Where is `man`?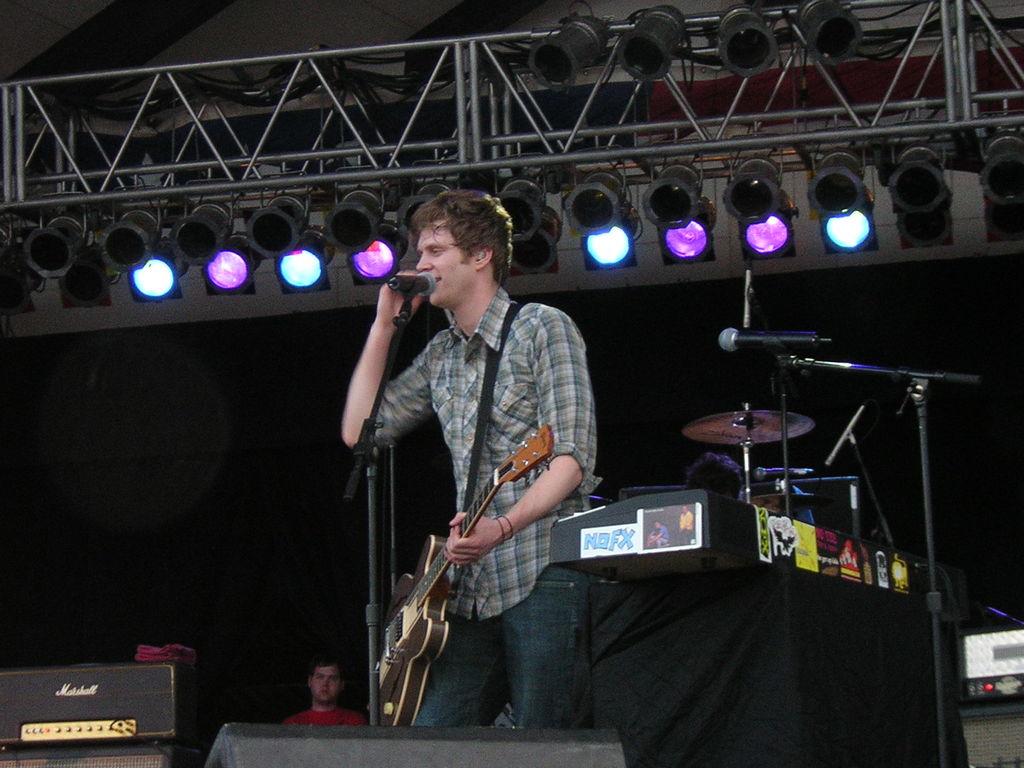
(left=354, top=185, right=605, bottom=741).
